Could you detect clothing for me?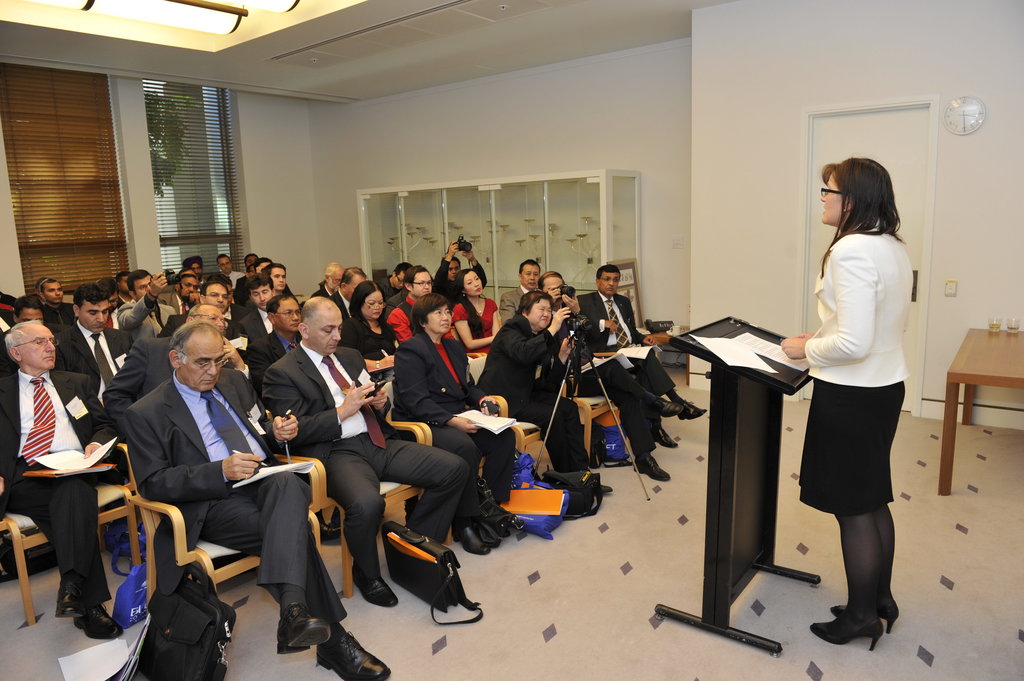
Detection result: x1=796, y1=222, x2=904, y2=526.
